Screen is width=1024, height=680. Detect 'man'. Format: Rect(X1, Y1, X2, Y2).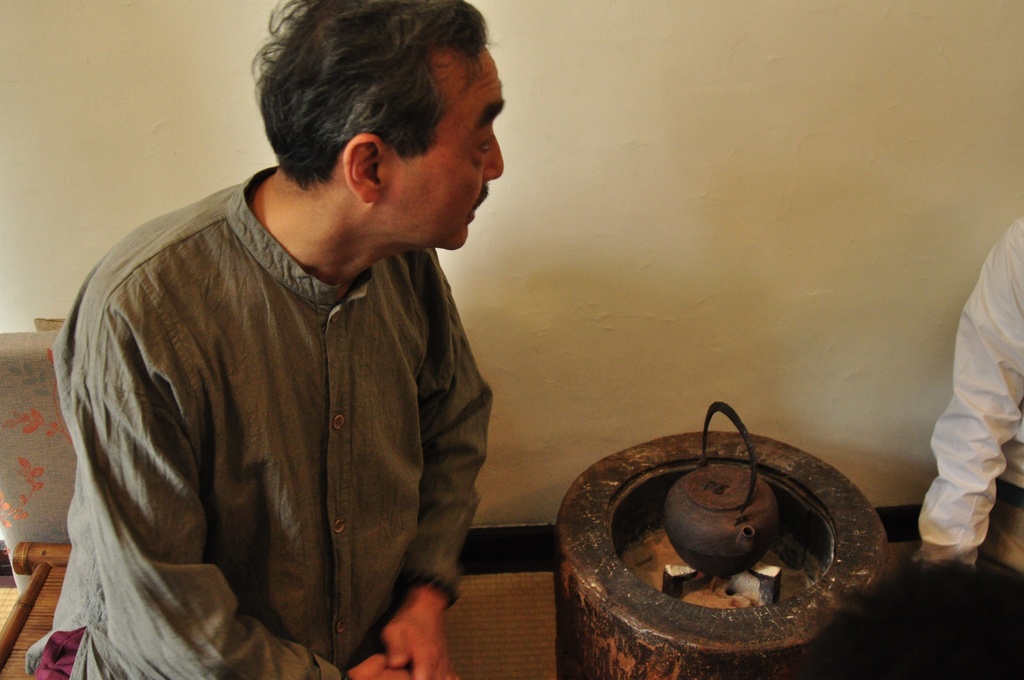
Rect(23, 0, 504, 679).
